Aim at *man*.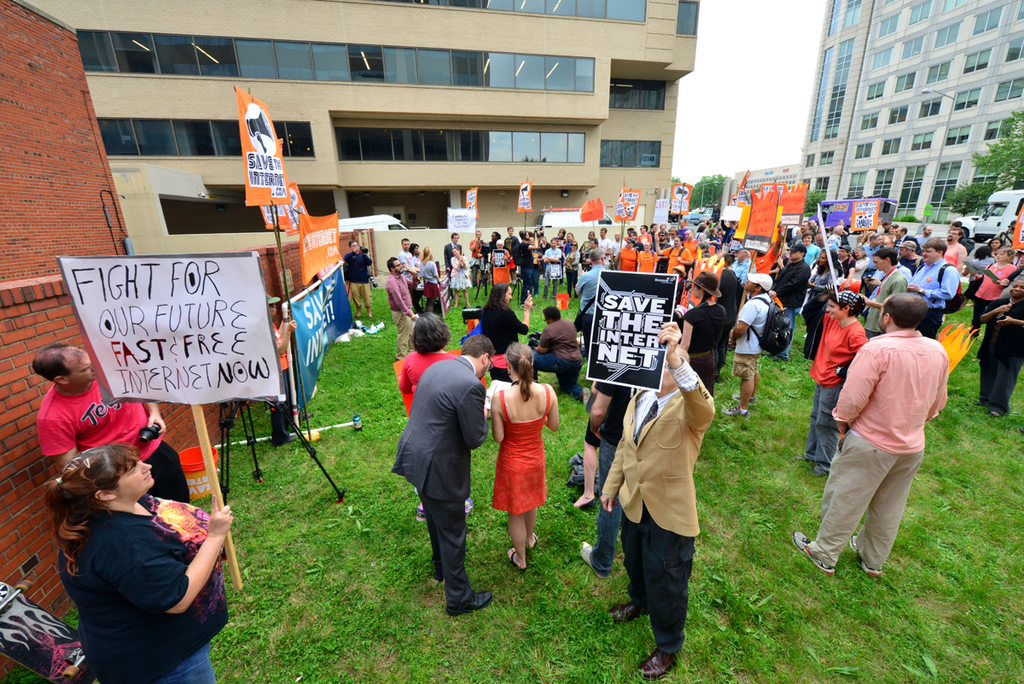
Aimed at (579,380,643,581).
